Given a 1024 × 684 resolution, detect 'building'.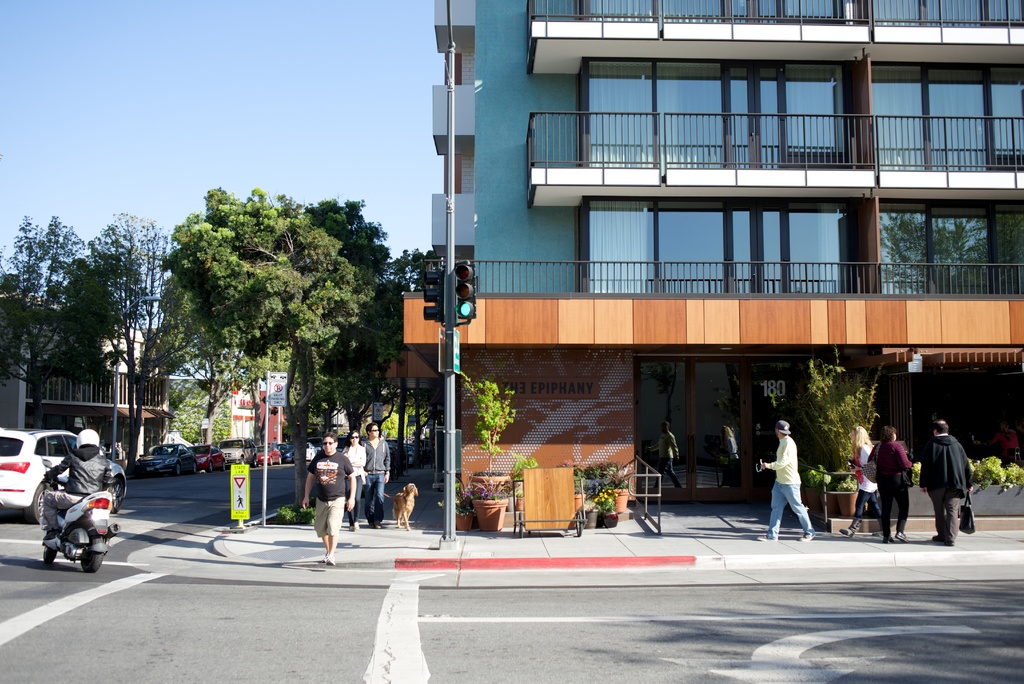
l=393, t=0, r=1023, b=528.
